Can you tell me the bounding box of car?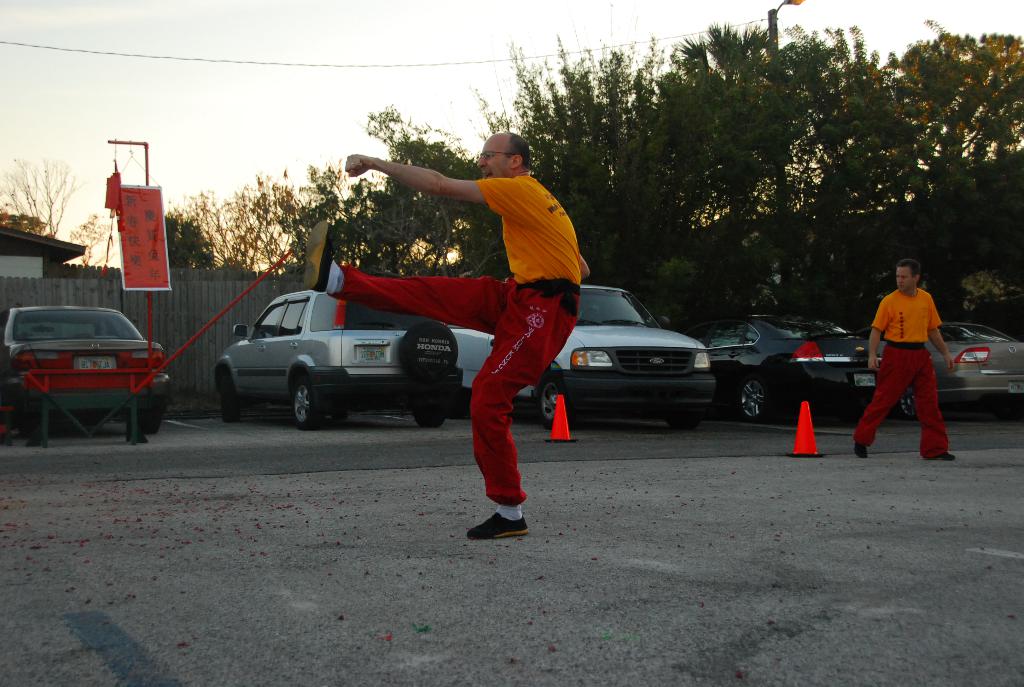
bbox=(861, 323, 1023, 423).
